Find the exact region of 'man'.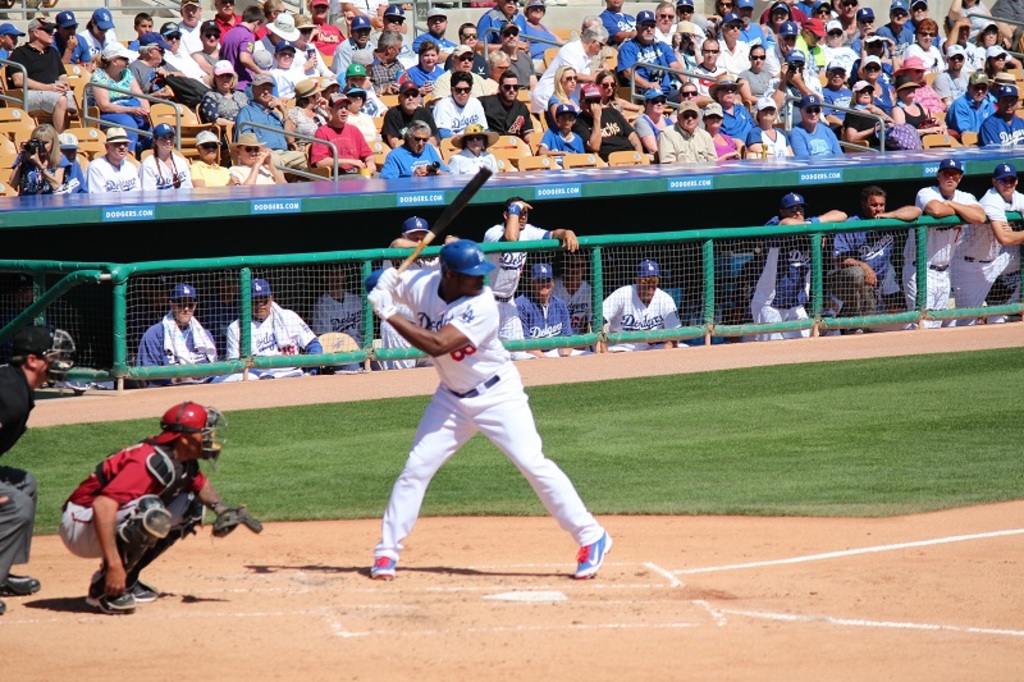
Exact region: {"left": 947, "top": 163, "right": 1023, "bottom": 328}.
